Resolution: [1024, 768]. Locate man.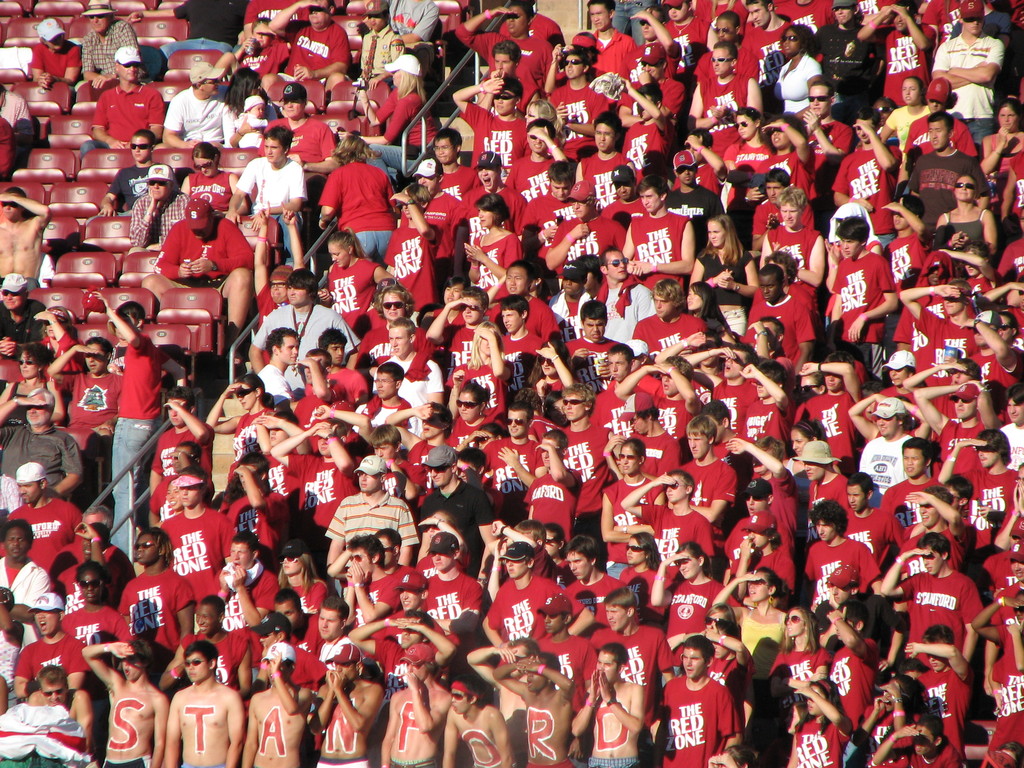
bbox(0, 84, 34, 146).
